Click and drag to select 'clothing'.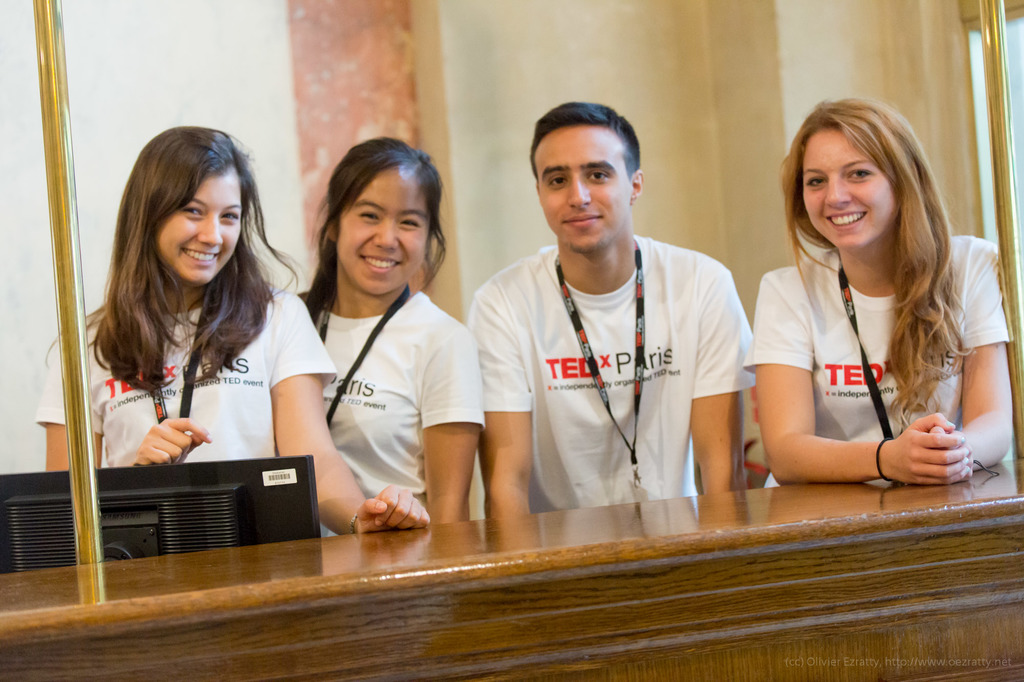
Selection: {"left": 467, "top": 241, "right": 760, "bottom": 515}.
